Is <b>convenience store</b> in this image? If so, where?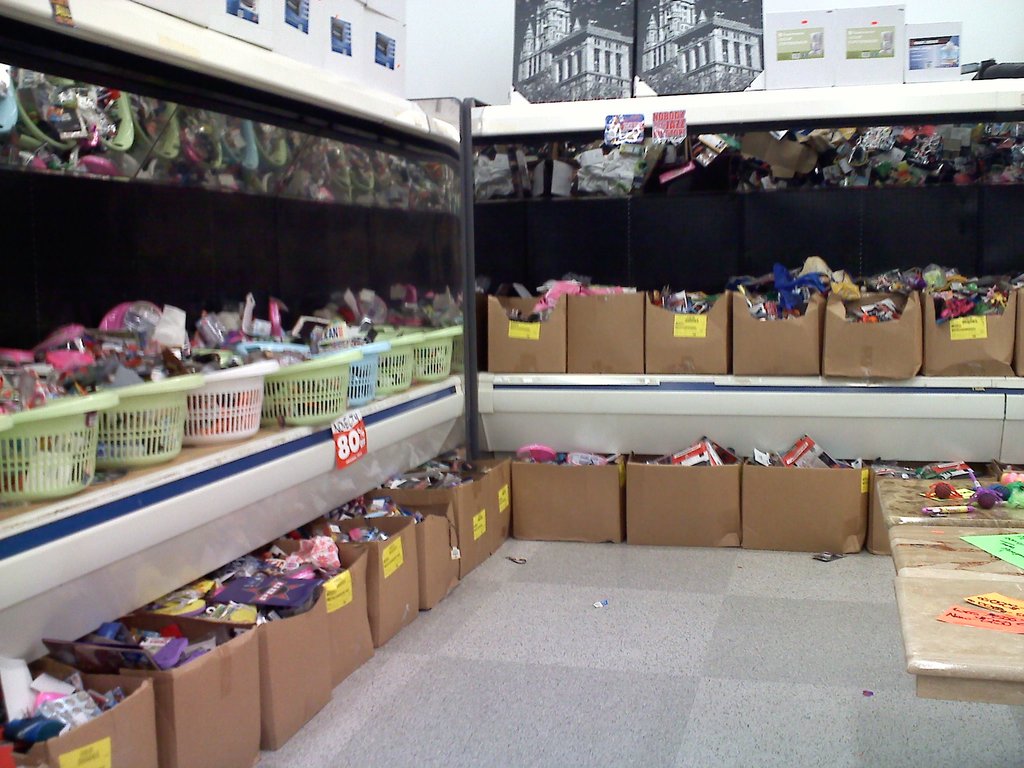
Yes, at [x1=0, y1=0, x2=1009, y2=732].
